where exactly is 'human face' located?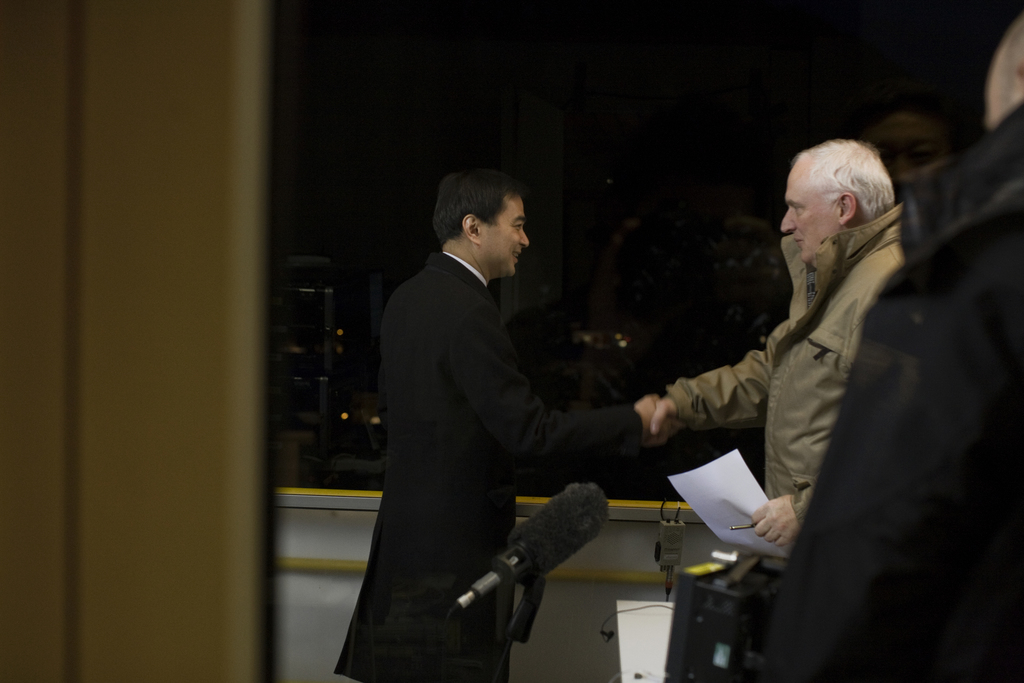
Its bounding box is BBox(779, 167, 844, 258).
